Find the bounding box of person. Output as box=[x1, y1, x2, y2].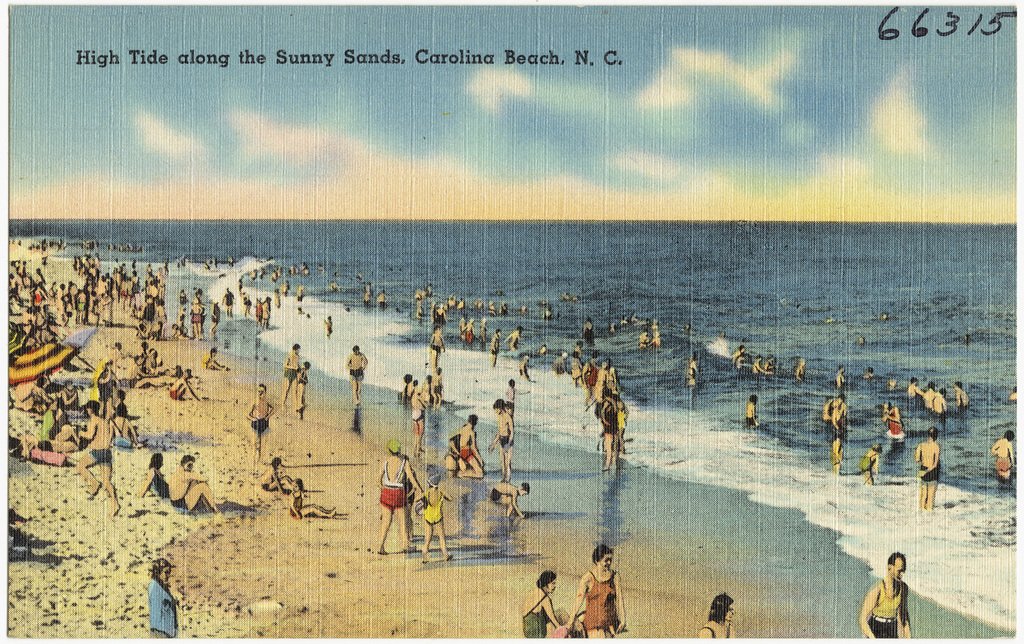
box=[490, 480, 547, 526].
